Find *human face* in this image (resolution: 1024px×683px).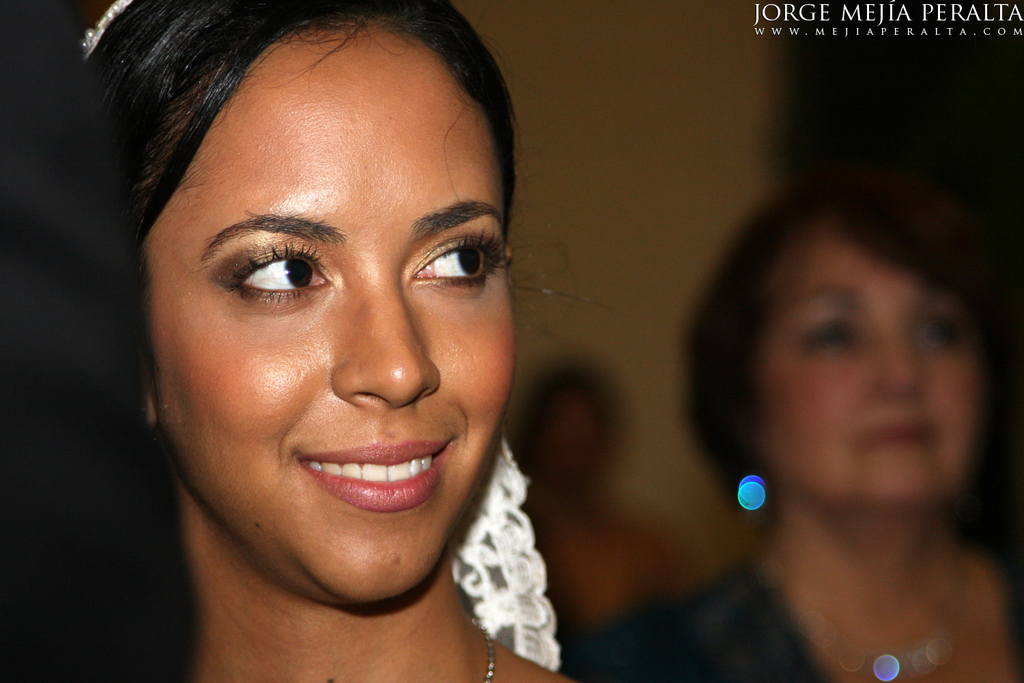
left=752, top=224, right=976, bottom=510.
